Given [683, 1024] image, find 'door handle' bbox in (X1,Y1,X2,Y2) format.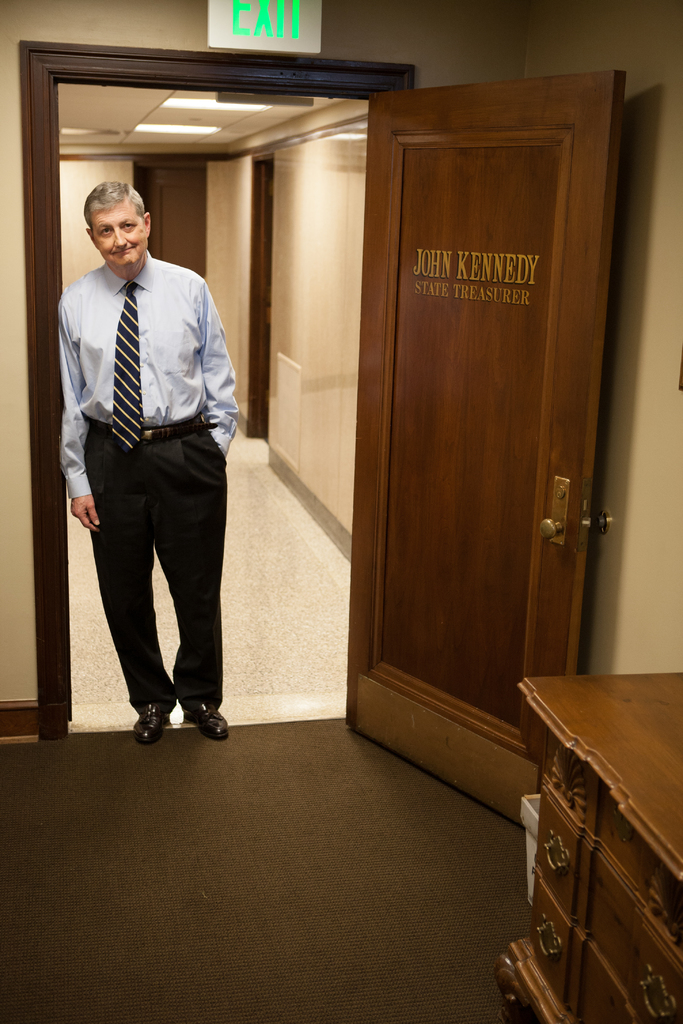
(635,961,680,1019).
